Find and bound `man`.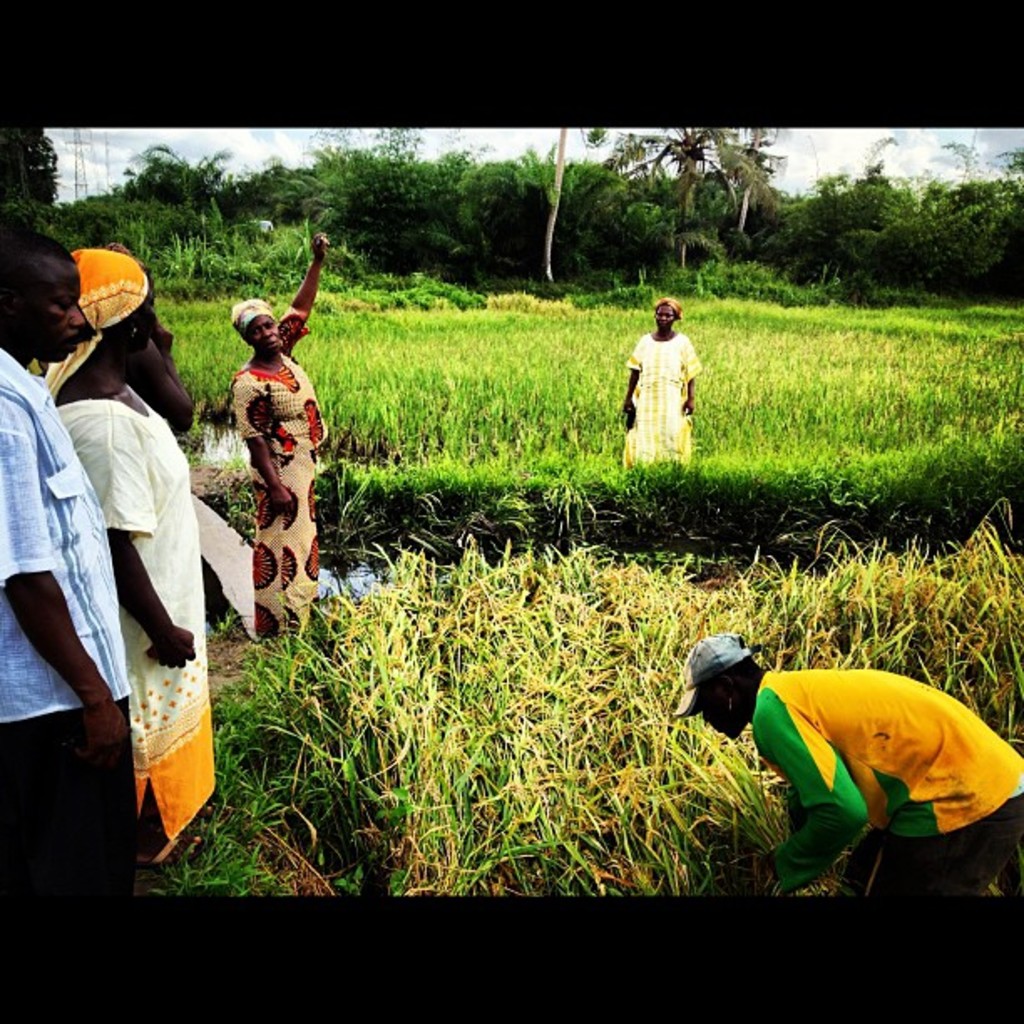
Bound: crop(0, 226, 127, 902).
